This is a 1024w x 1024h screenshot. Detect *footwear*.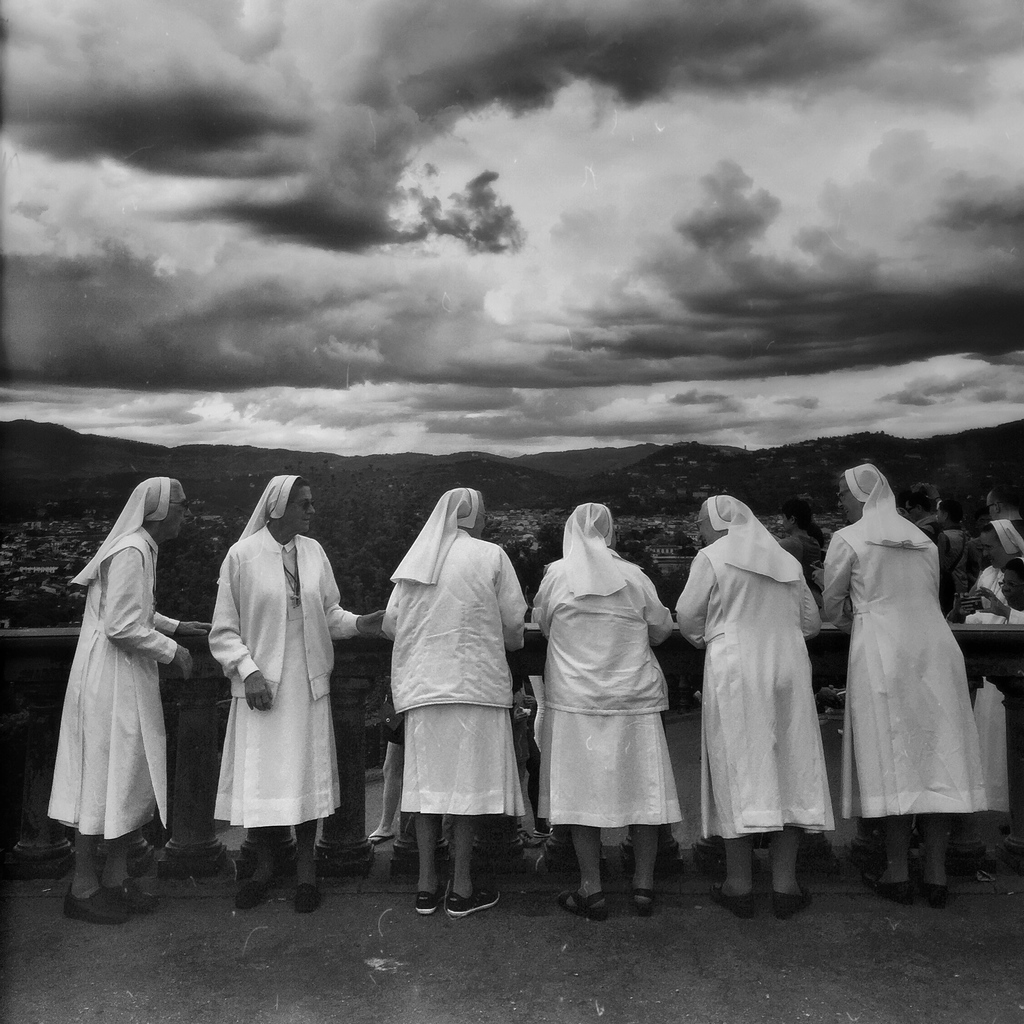
[x1=710, y1=882, x2=757, y2=917].
